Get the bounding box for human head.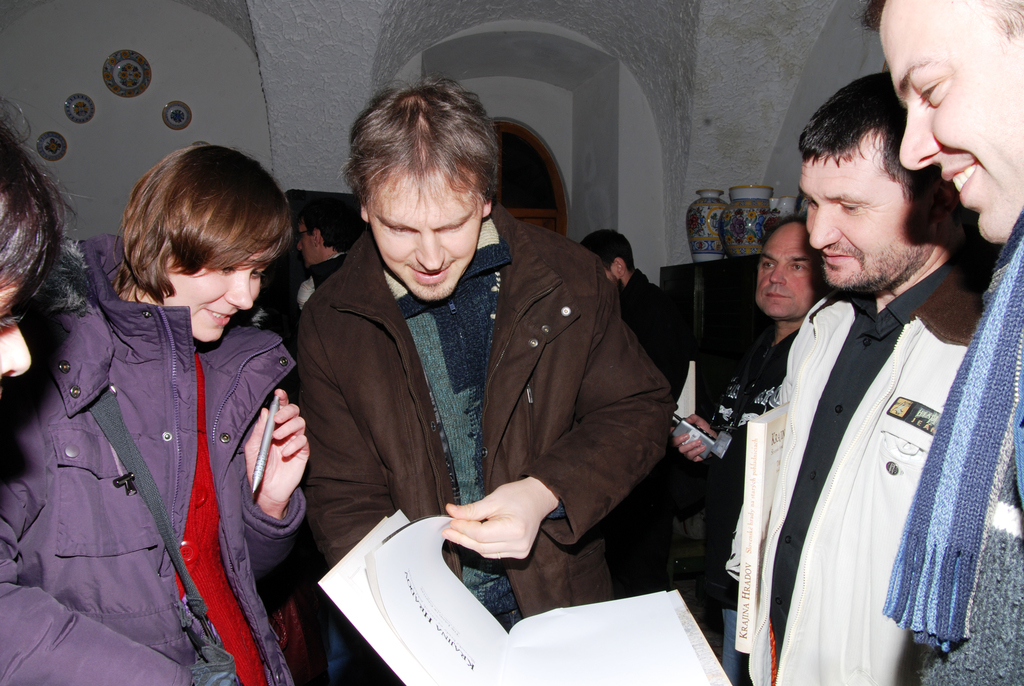
locate(286, 187, 357, 268).
